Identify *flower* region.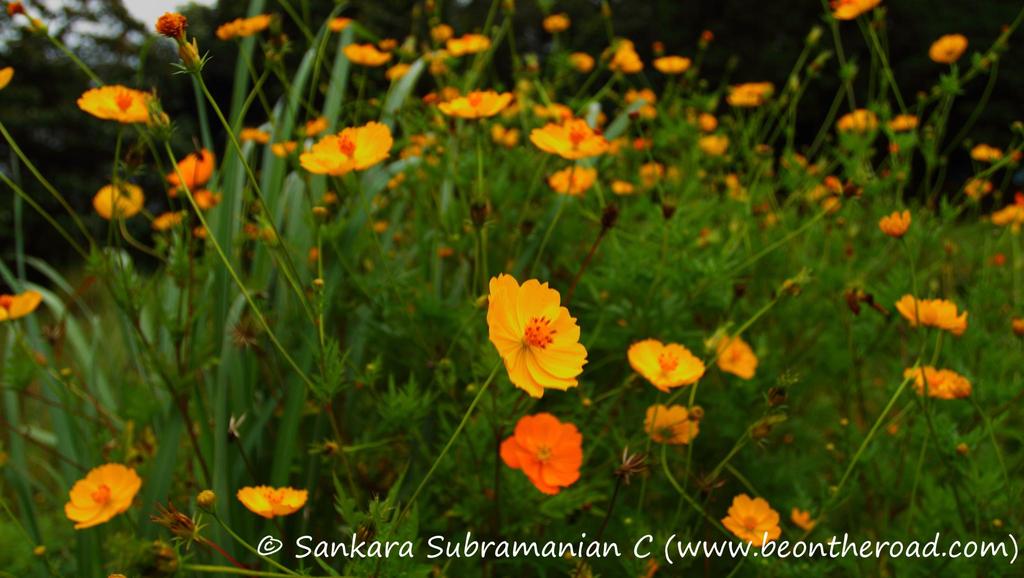
Region: (344, 37, 394, 66).
